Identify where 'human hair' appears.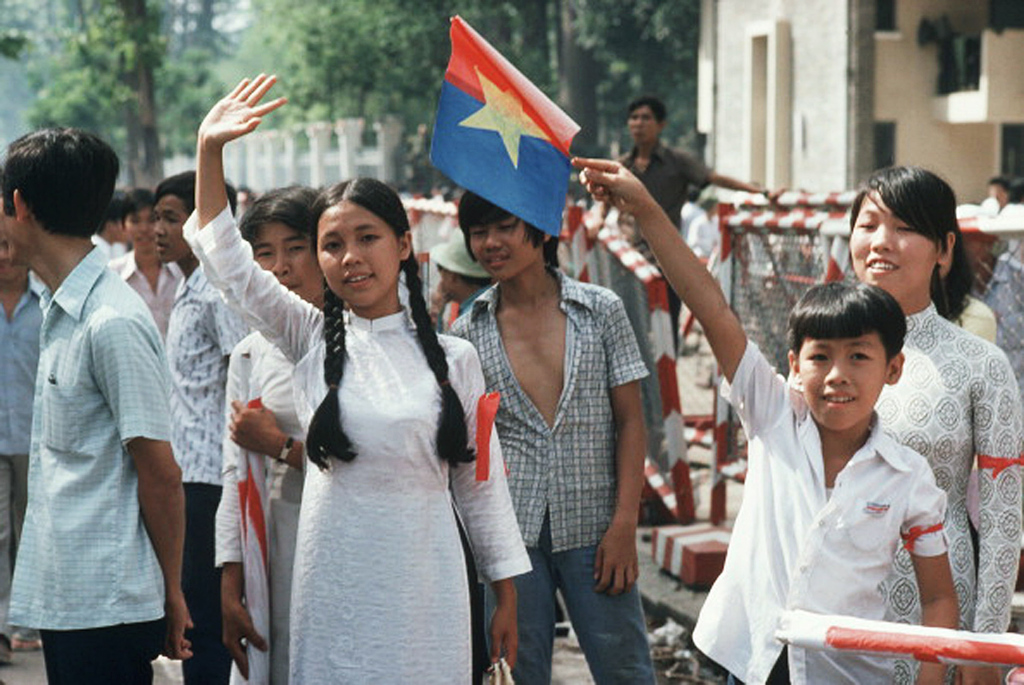
Appears at 307/175/479/480.
